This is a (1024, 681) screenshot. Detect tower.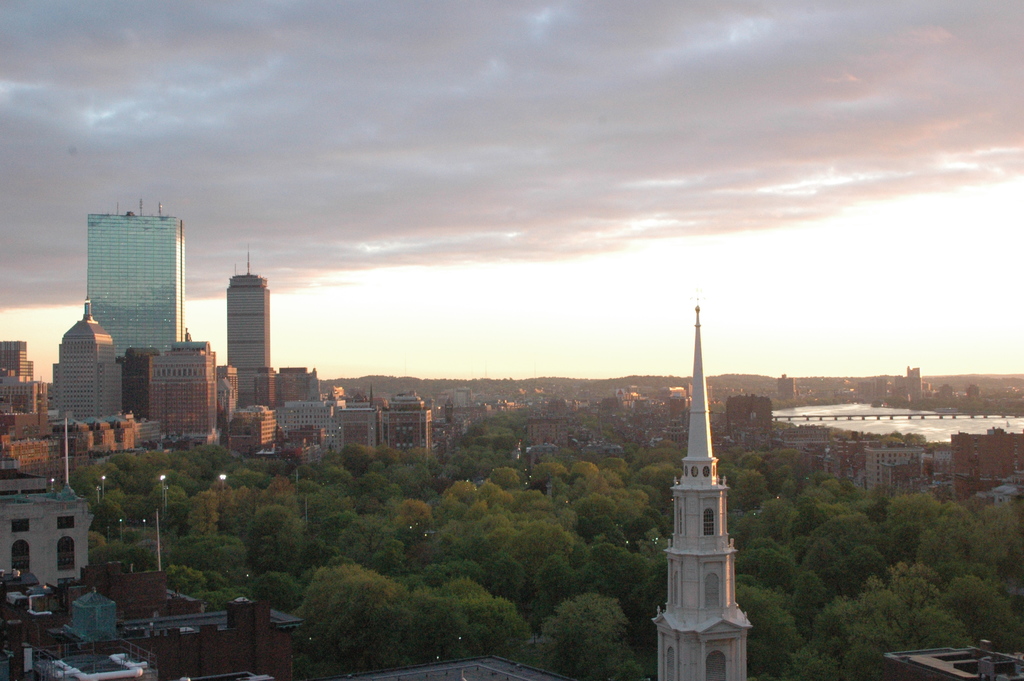
61 193 187 364.
